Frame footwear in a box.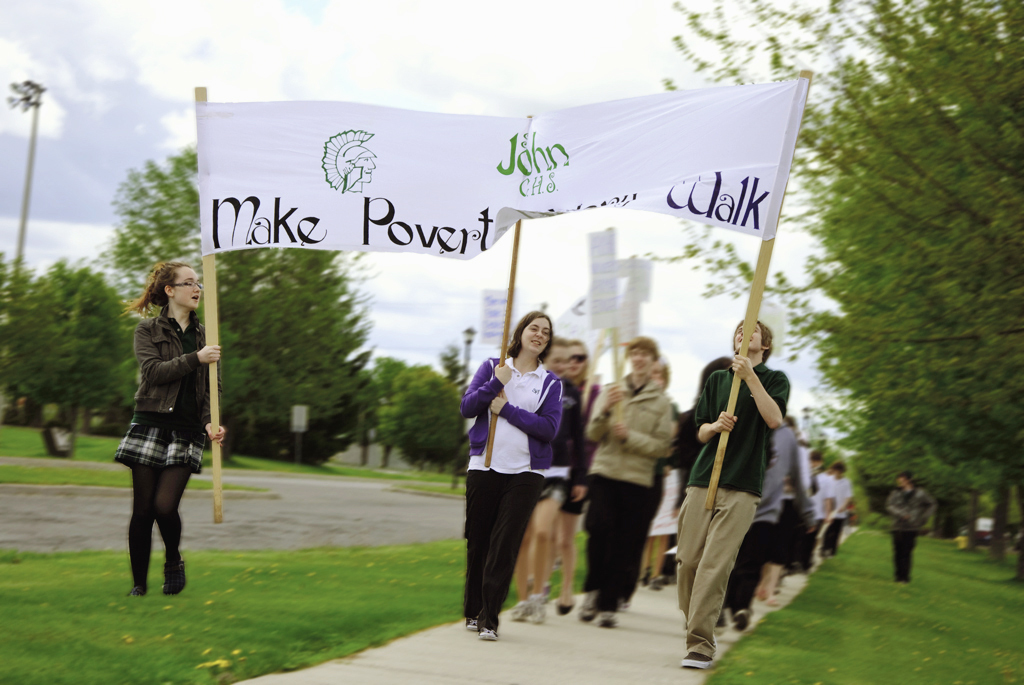
locate(476, 626, 499, 640).
